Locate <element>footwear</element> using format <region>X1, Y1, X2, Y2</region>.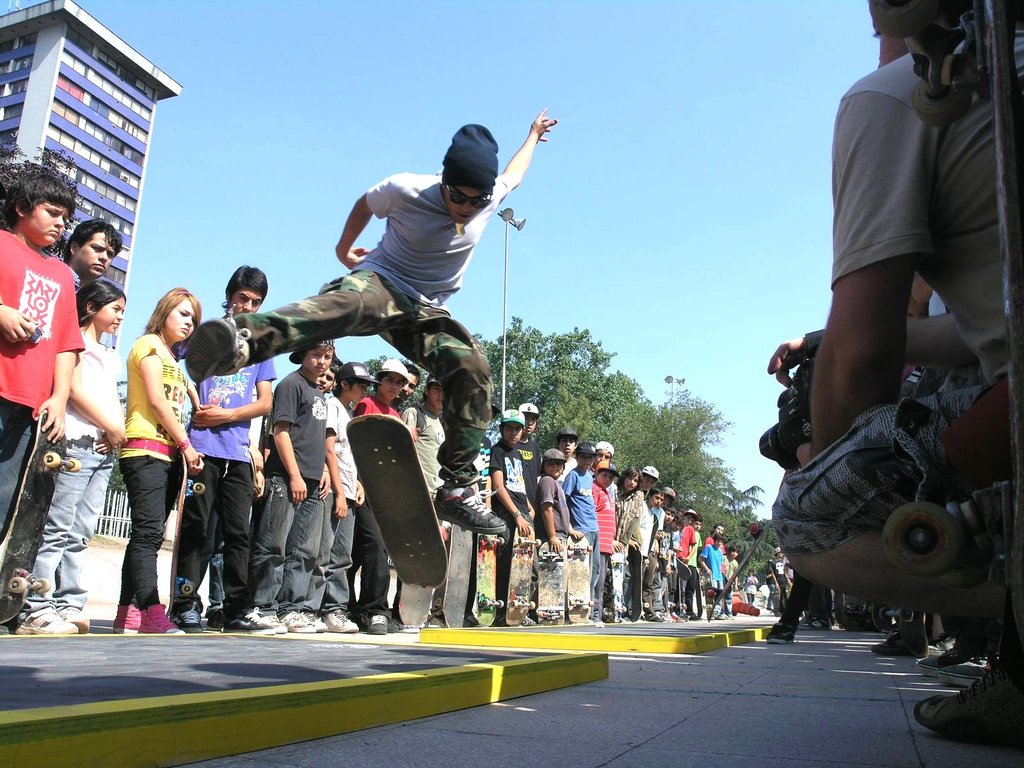
<region>493, 616, 509, 627</region>.
